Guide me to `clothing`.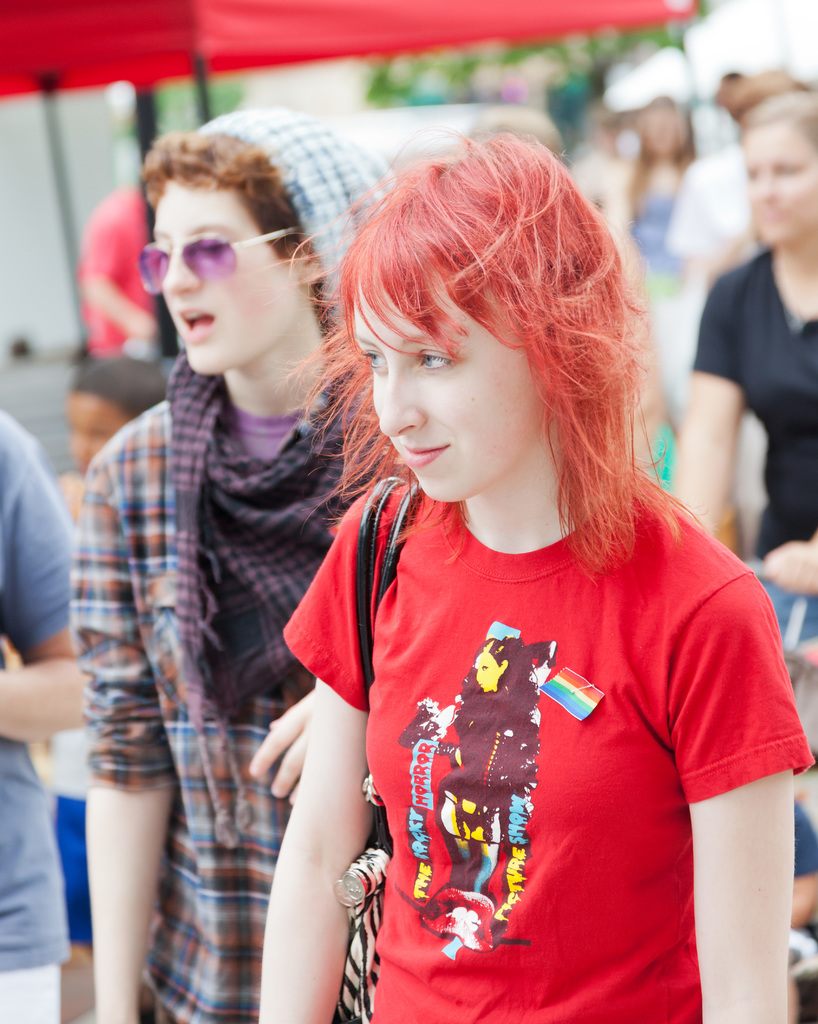
Guidance: [left=692, top=259, right=817, bottom=536].
